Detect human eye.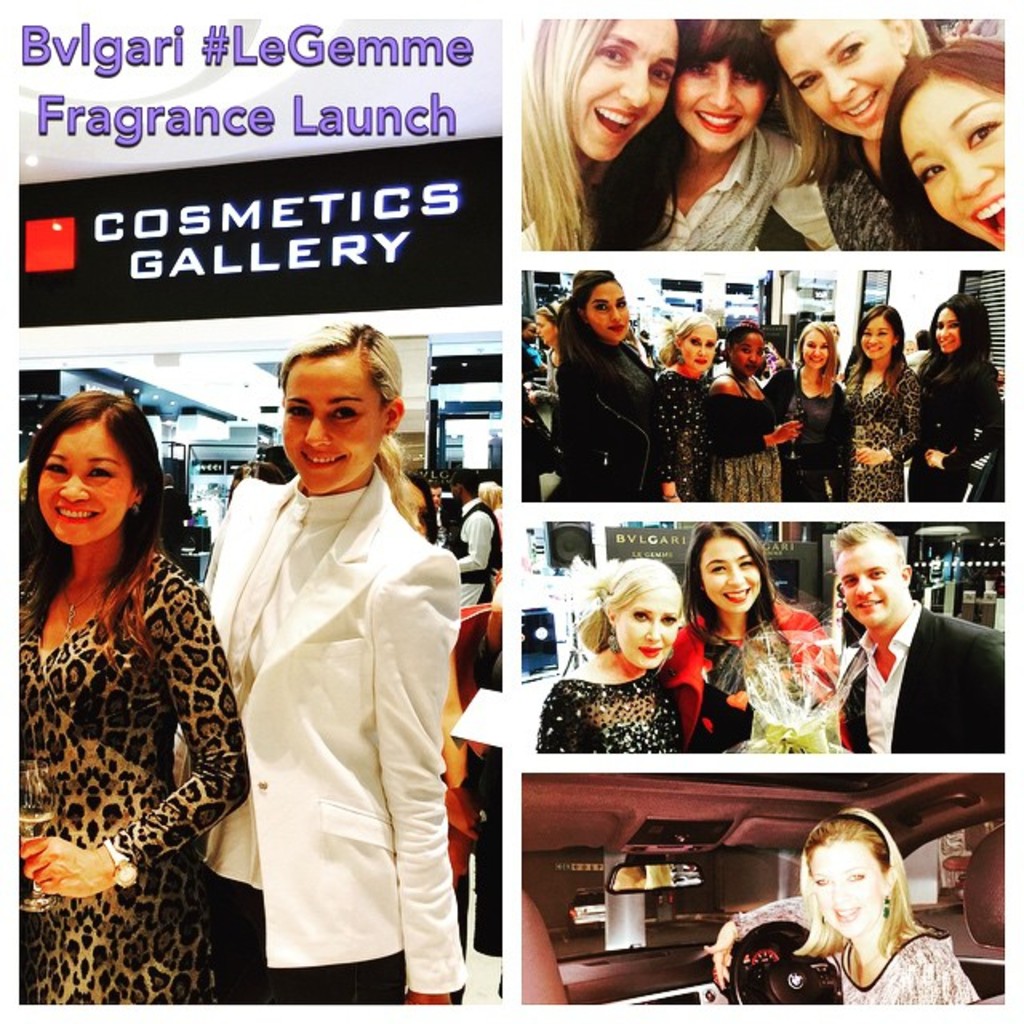
Detected at [left=326, top=400, right=360, bottom=422].
